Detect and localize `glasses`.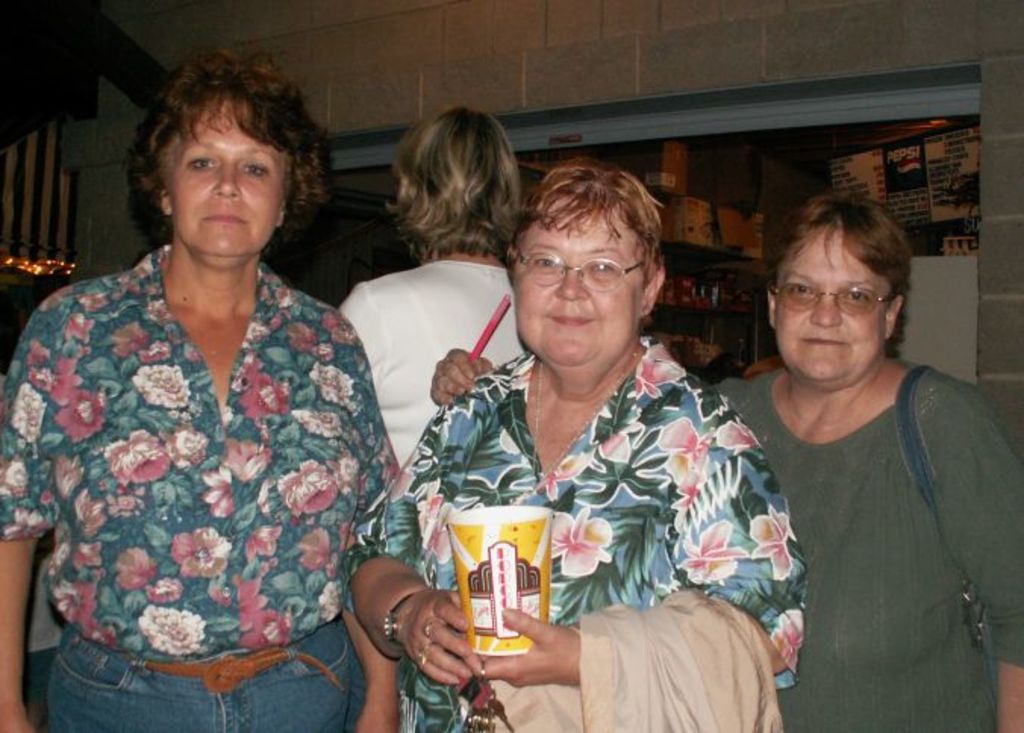
Localized at pyautogui.locateOnScreen(510, 250, 647, 297).
